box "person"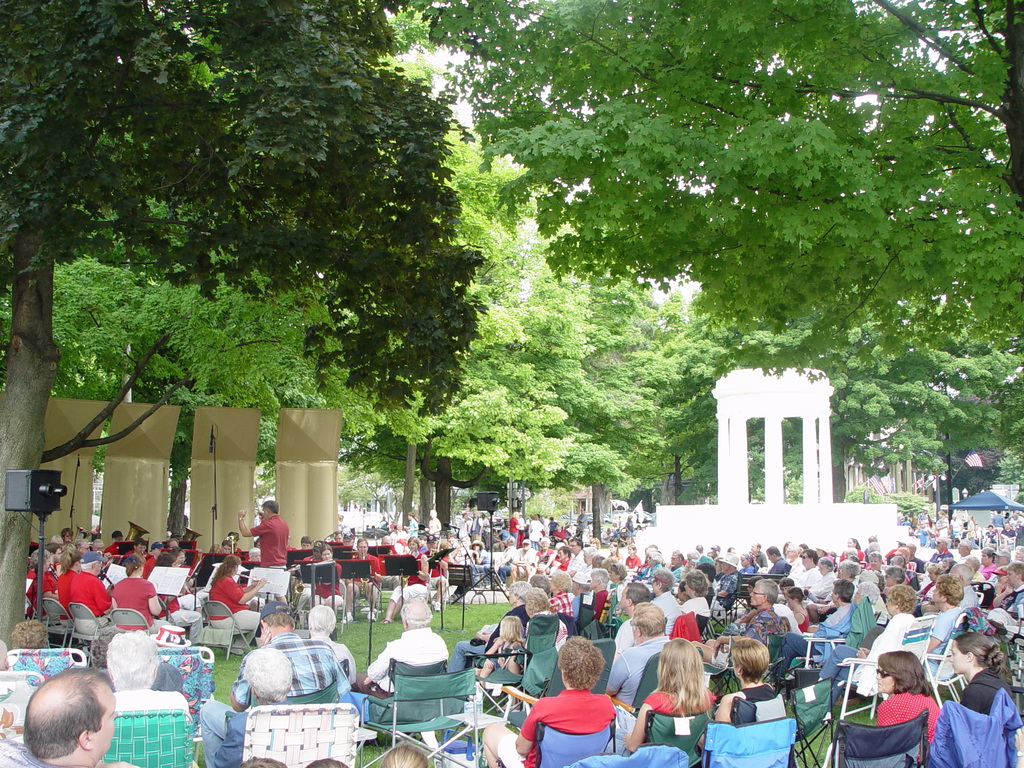
{"left": 531, "top": 534, "right": 556, "bottom": 578}
